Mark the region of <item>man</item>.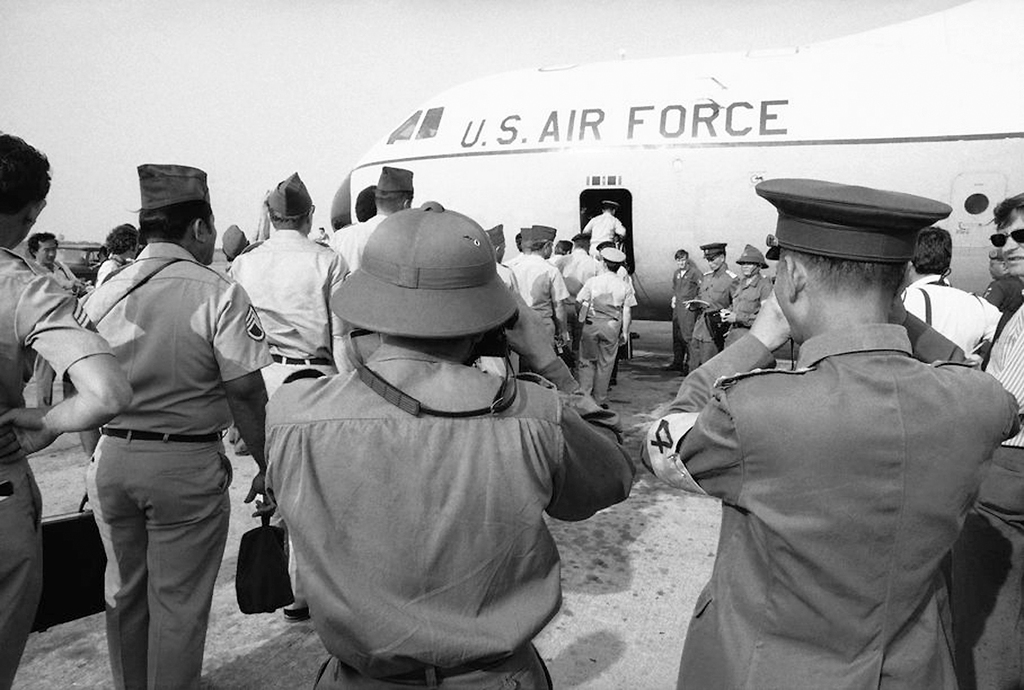
Region: Rect(224, 172, 355, 625).
